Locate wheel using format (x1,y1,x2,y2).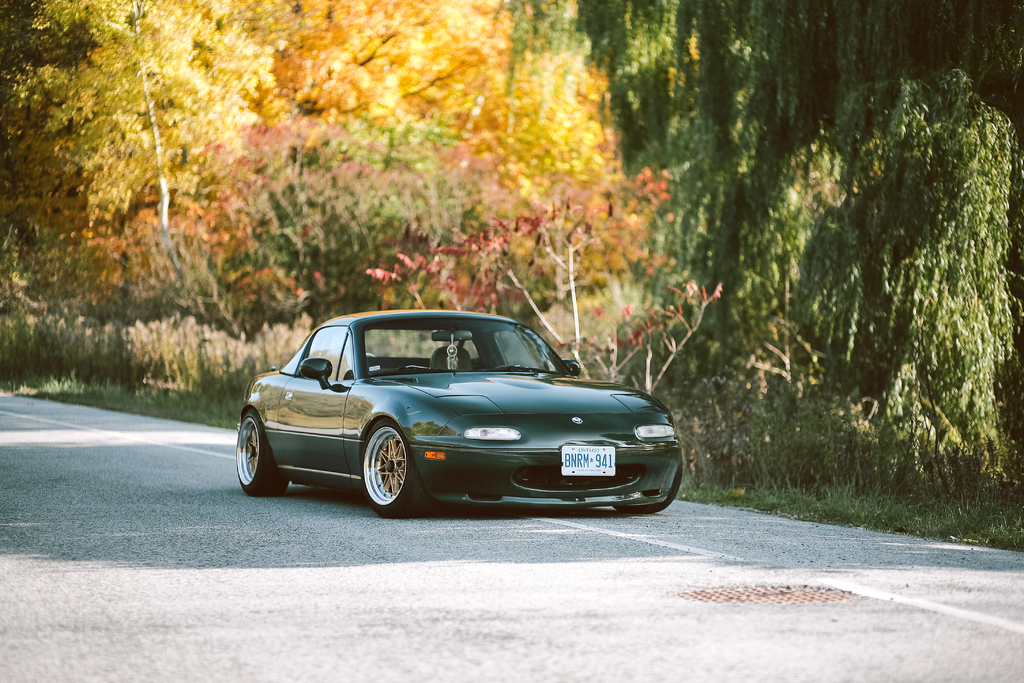
(358,416,435,518).
